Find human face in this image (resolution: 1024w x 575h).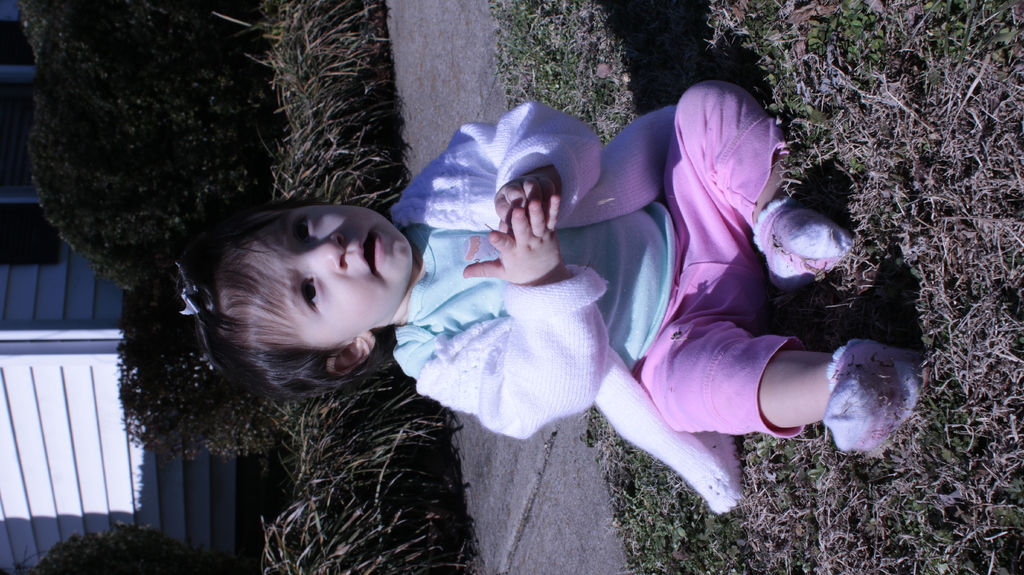
box(240, 209, 413, 348).
